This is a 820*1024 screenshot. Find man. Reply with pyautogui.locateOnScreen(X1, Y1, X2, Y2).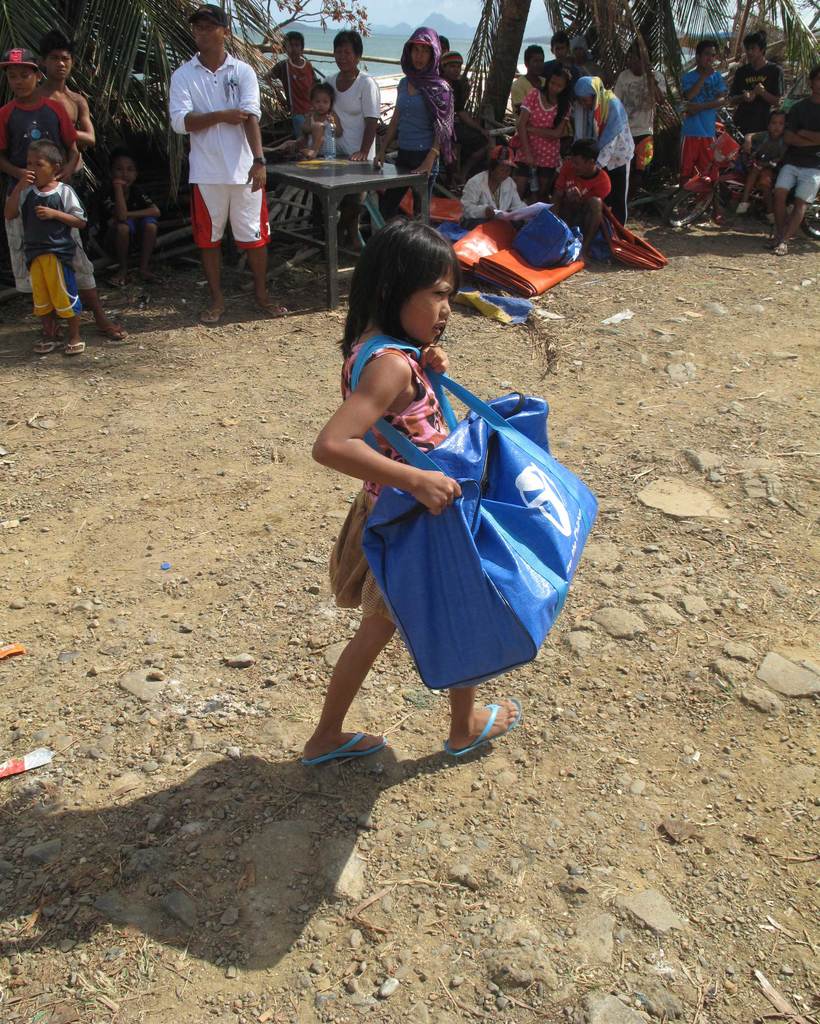
pyautogui.locateOnScreen(773, 61, 819, 257).
